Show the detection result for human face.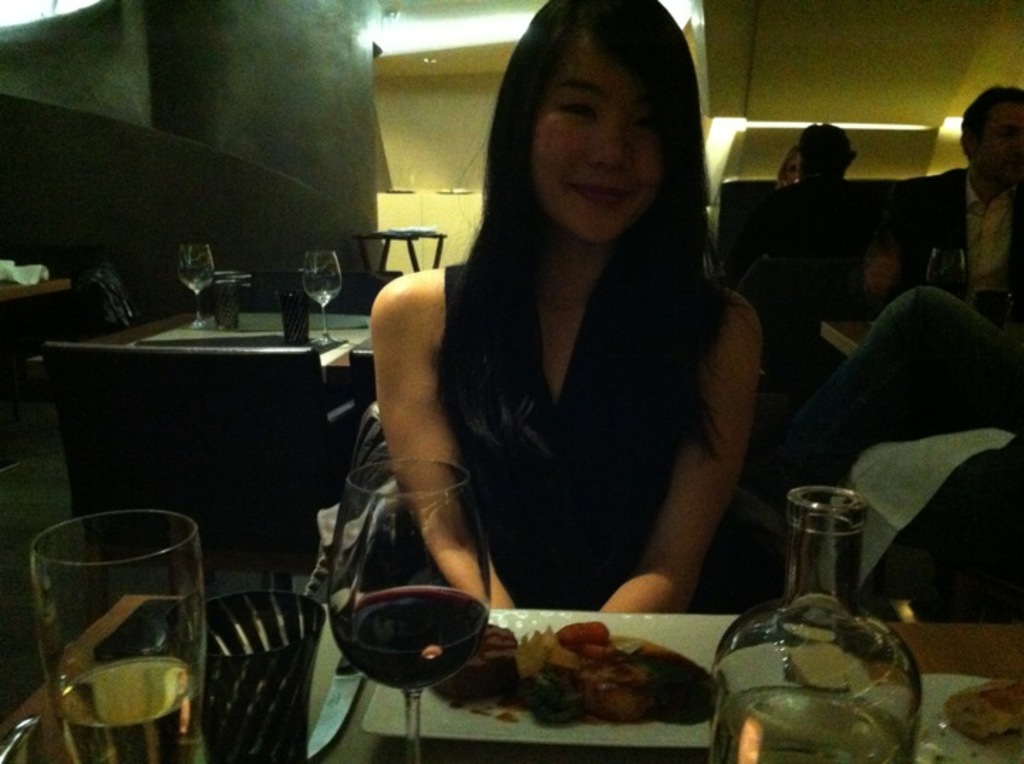
530:23:671:250.
